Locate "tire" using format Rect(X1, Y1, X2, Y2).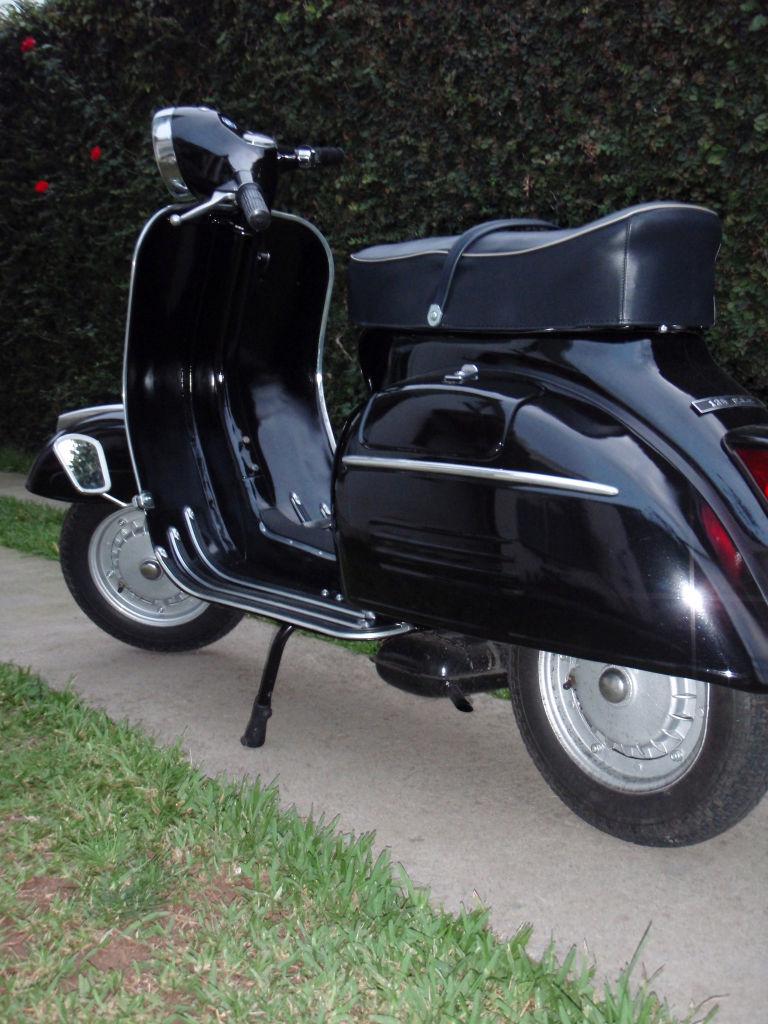
Rect(52, 497, 245, 653).
